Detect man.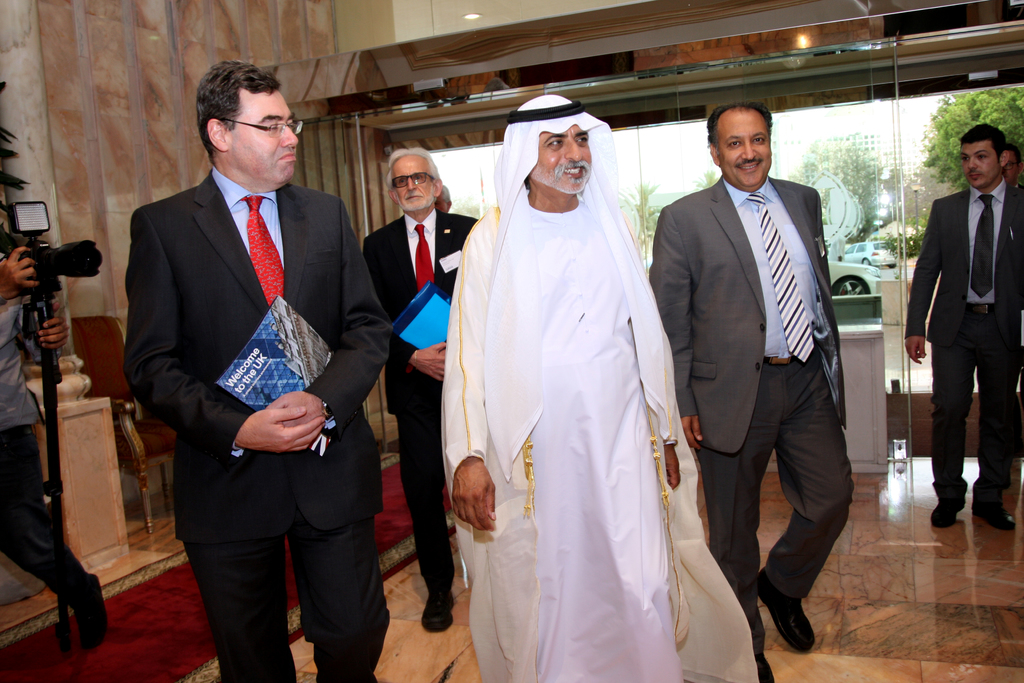
Detected at 440:94:760:682.
